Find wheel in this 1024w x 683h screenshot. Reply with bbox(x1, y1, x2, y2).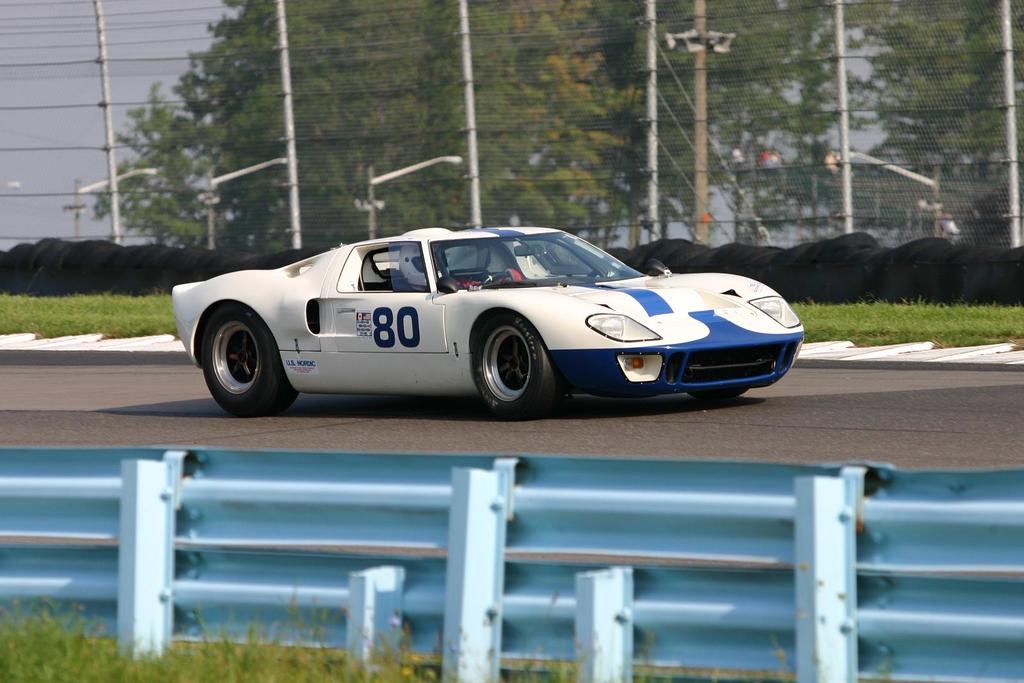
bbox(688, 387, 748, 399).
